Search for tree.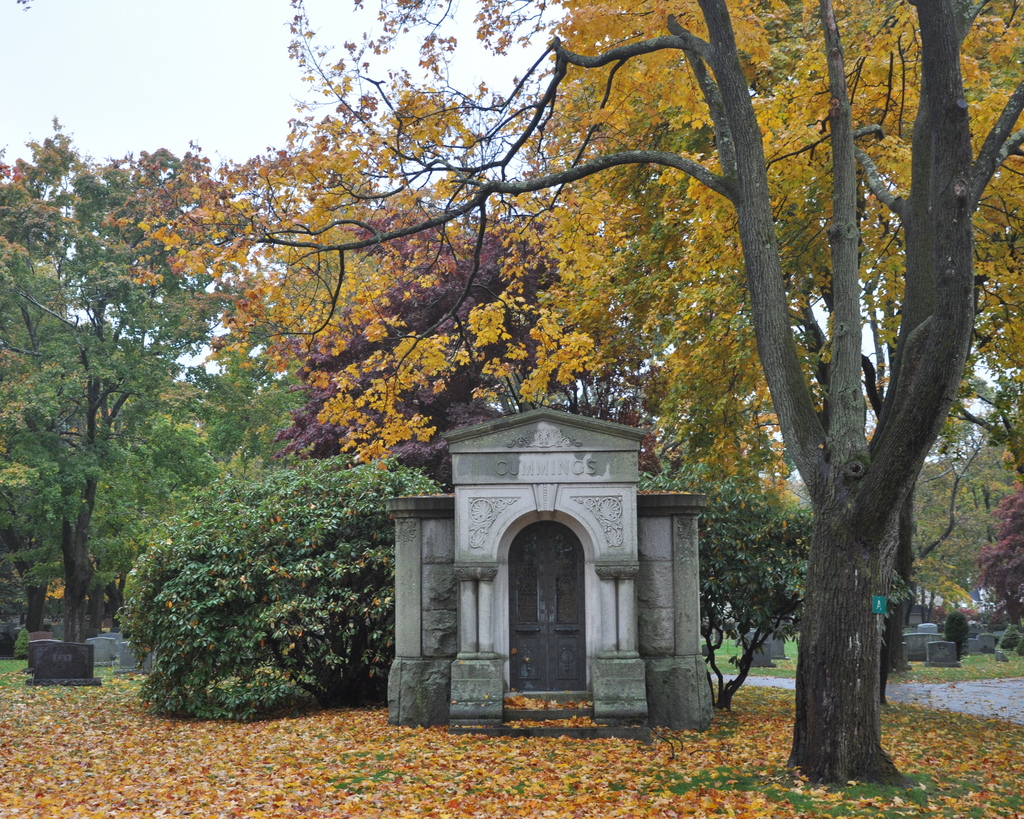
Found at select_region(92, 450, 403, 718).
